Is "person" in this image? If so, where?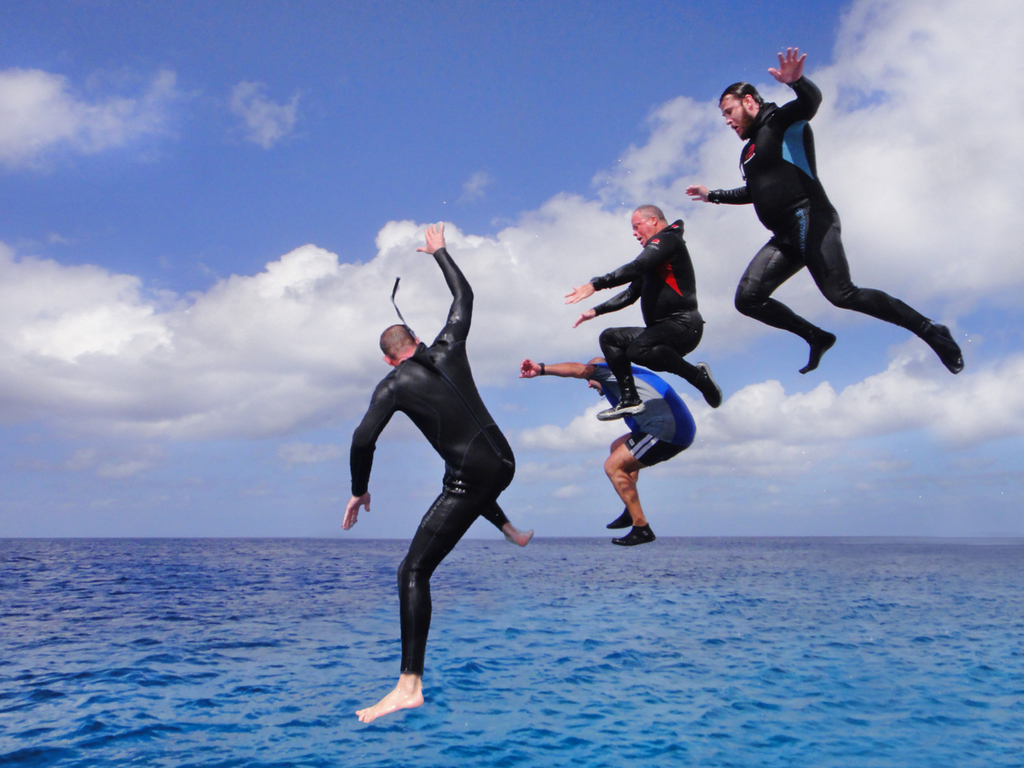
Yes, at bbox=(565, 203, 724, 418).
